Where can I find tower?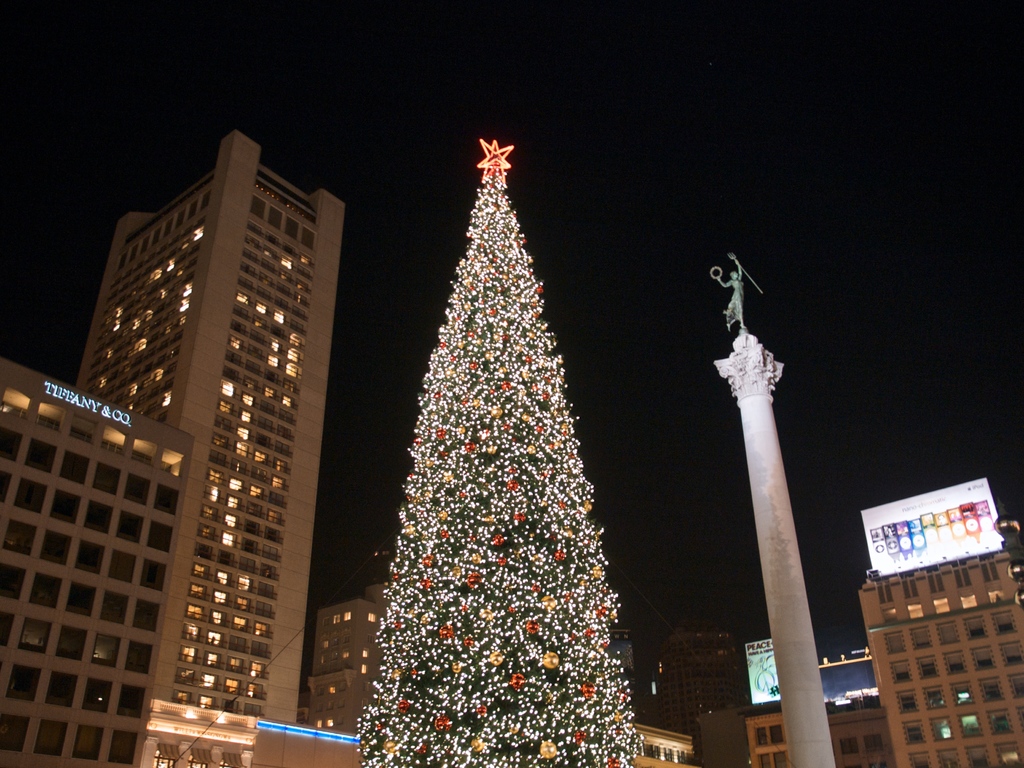
You can find it at 0, 80, 366, 767.
